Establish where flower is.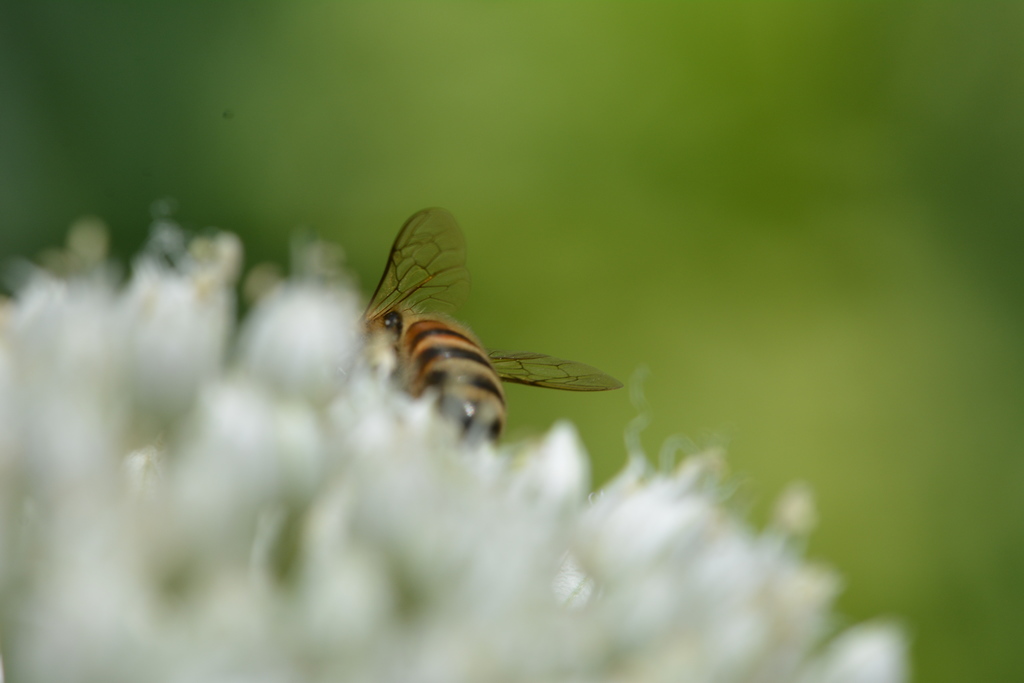
Established at select_region(2, 207, 903, 682).
